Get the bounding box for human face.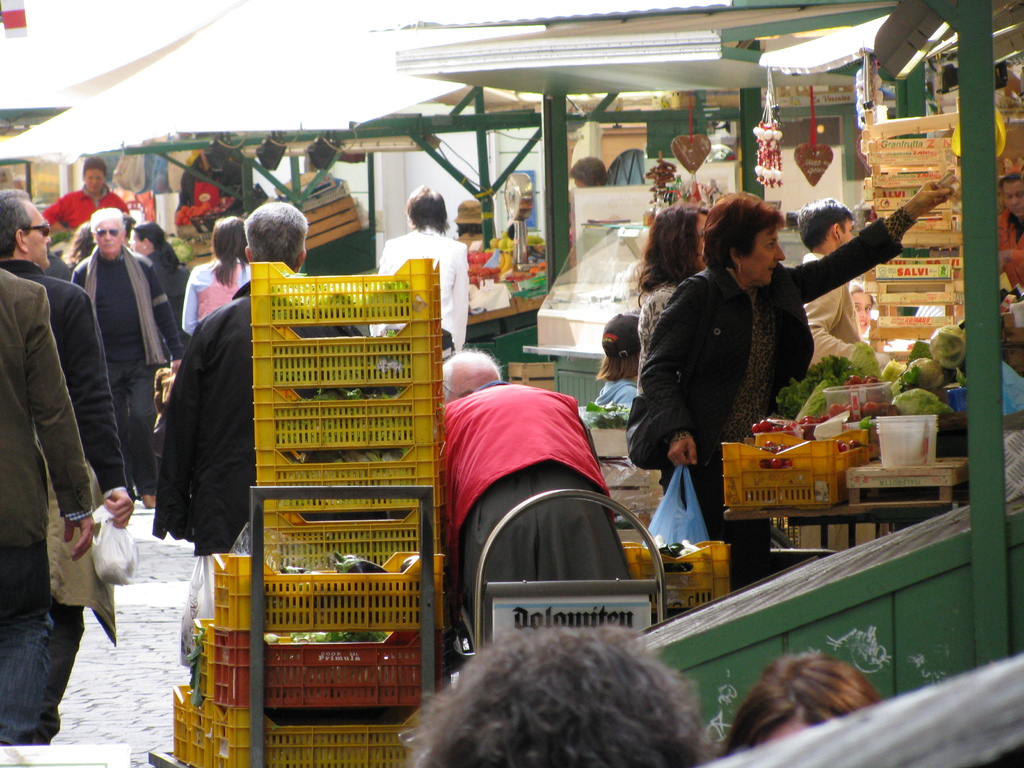
BBox(78, 164, 109, 198).
